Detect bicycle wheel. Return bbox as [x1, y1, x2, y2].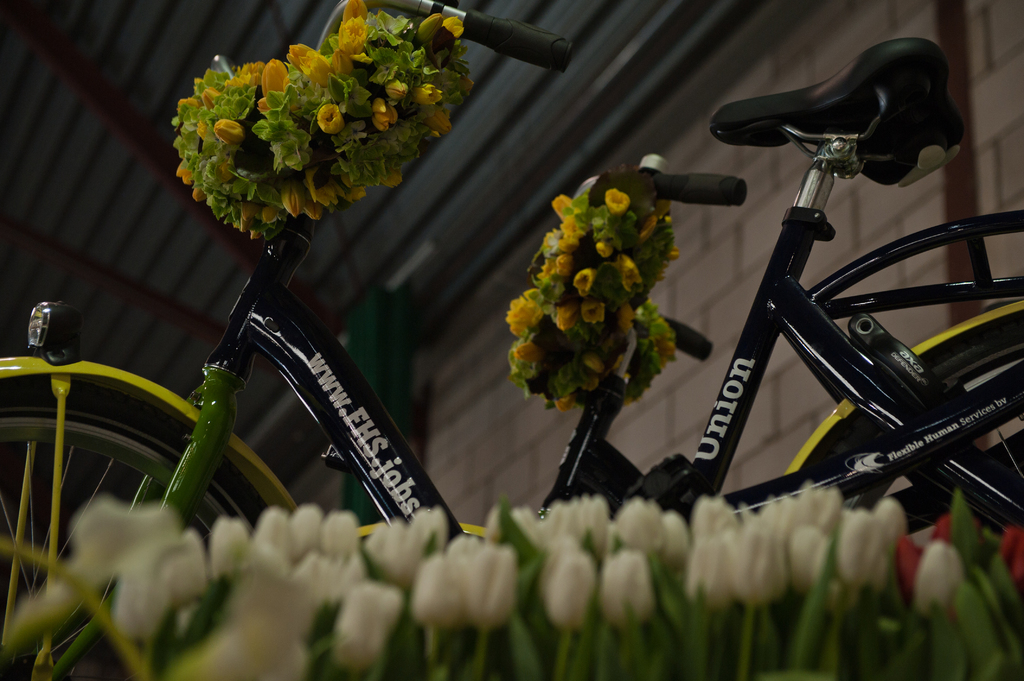
[0, 376, 296, 680].
